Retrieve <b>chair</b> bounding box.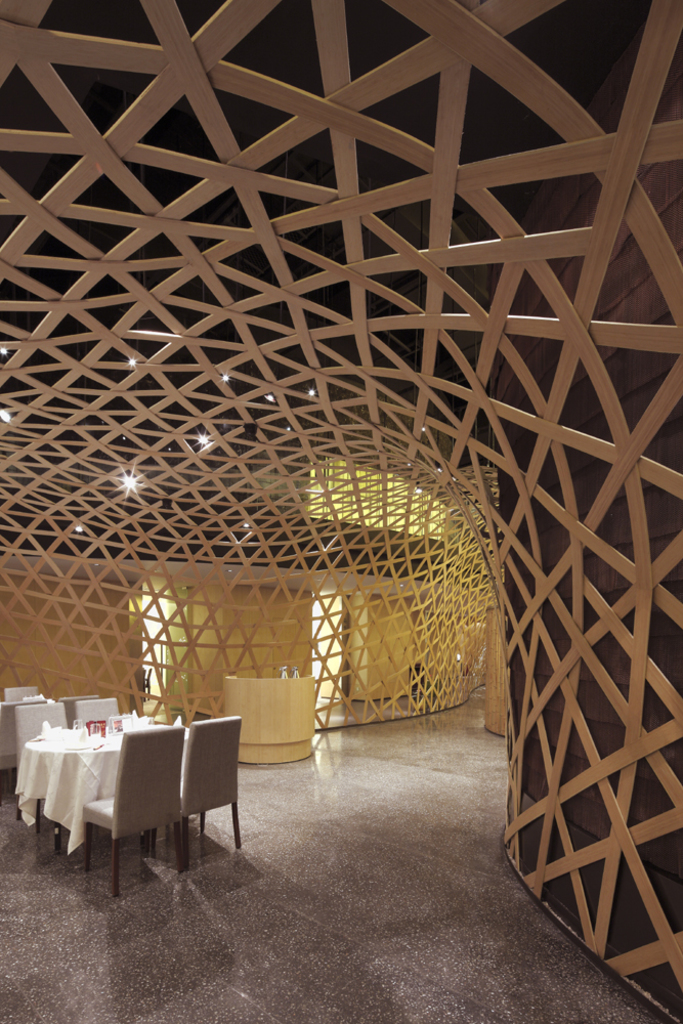
Bounding box: bbox=(17, 696, 75, 834).
